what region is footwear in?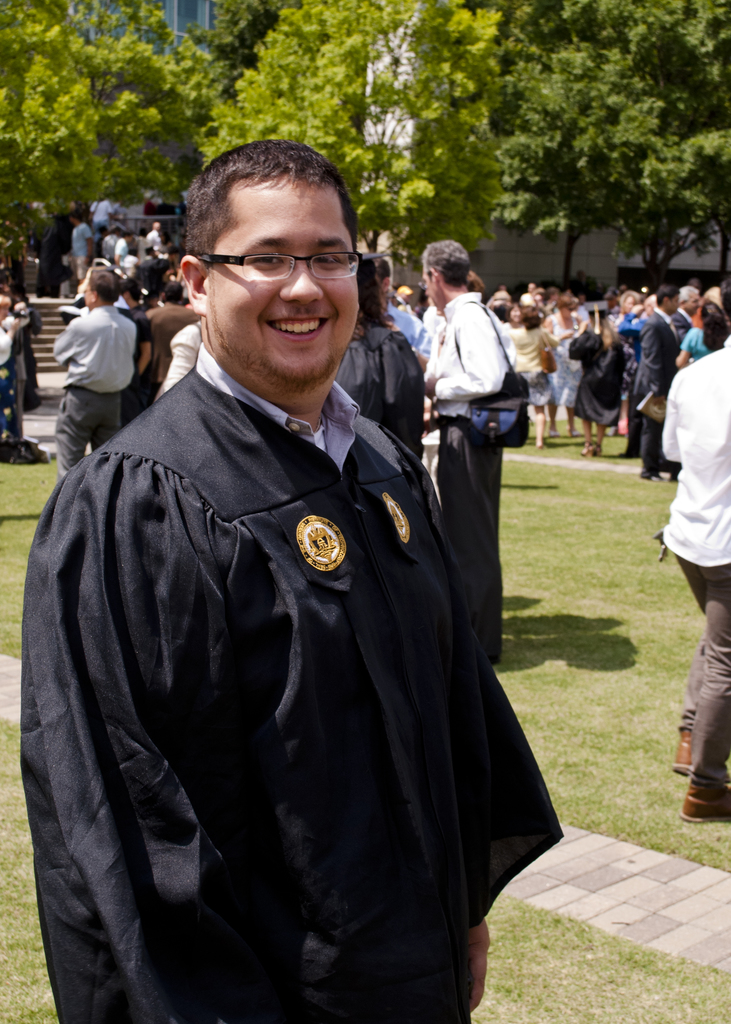
detection(568, 431, 584, 440).
